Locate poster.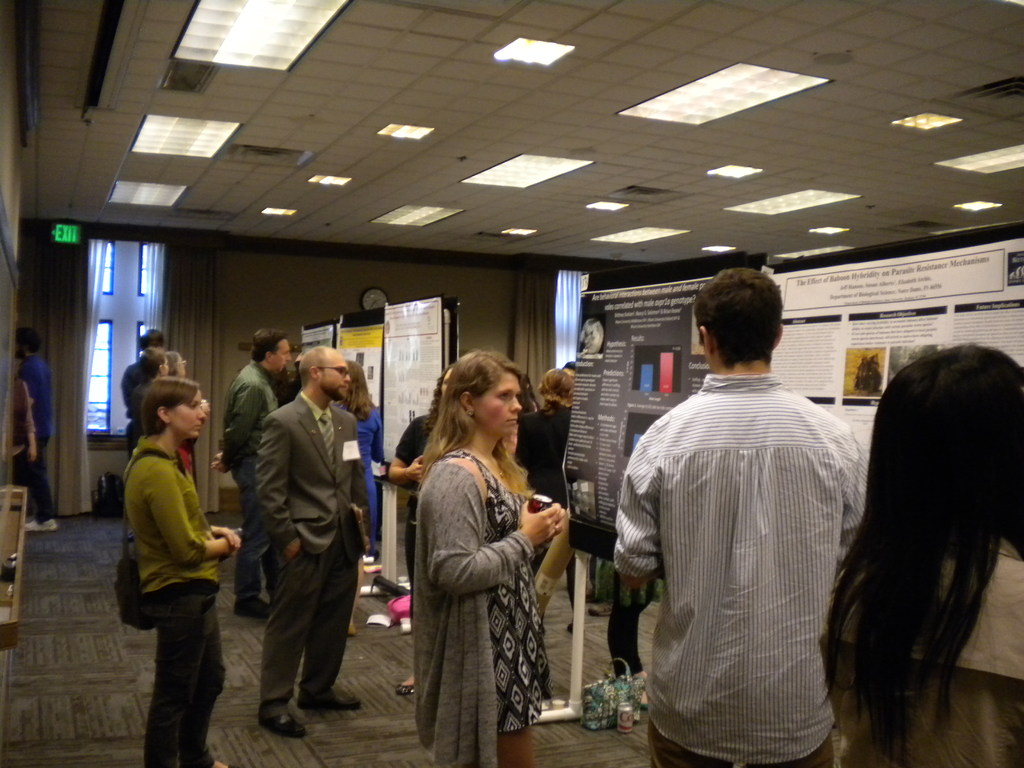
Bounding box: <bbox>758, 237, 1023, 458</bbox>.
